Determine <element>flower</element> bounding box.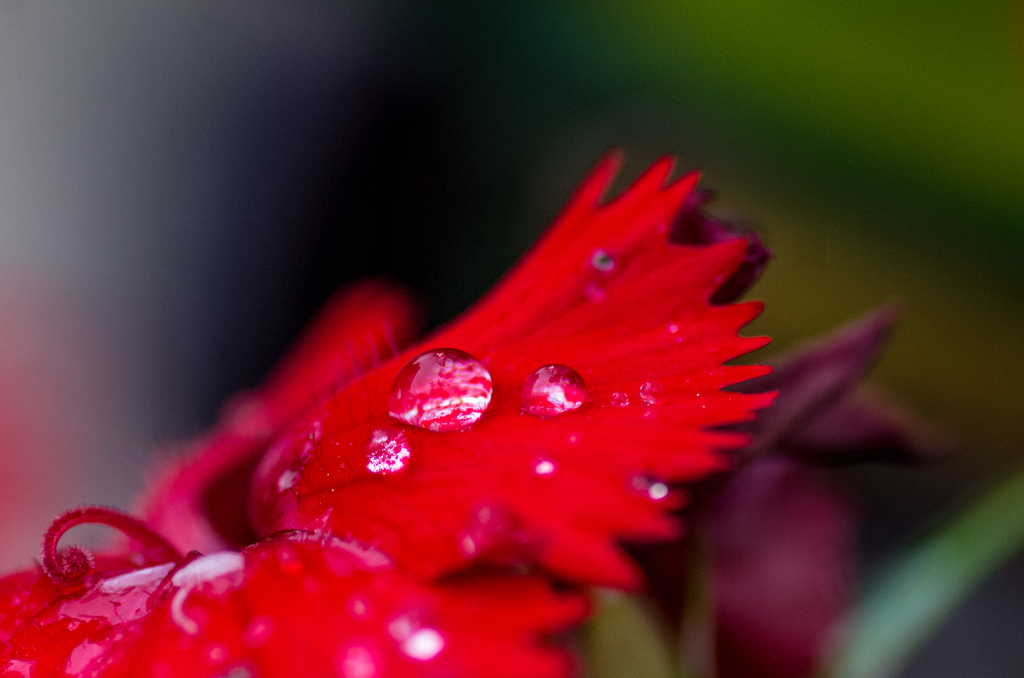
Determined: bbox(79, 168, 783, 643).
